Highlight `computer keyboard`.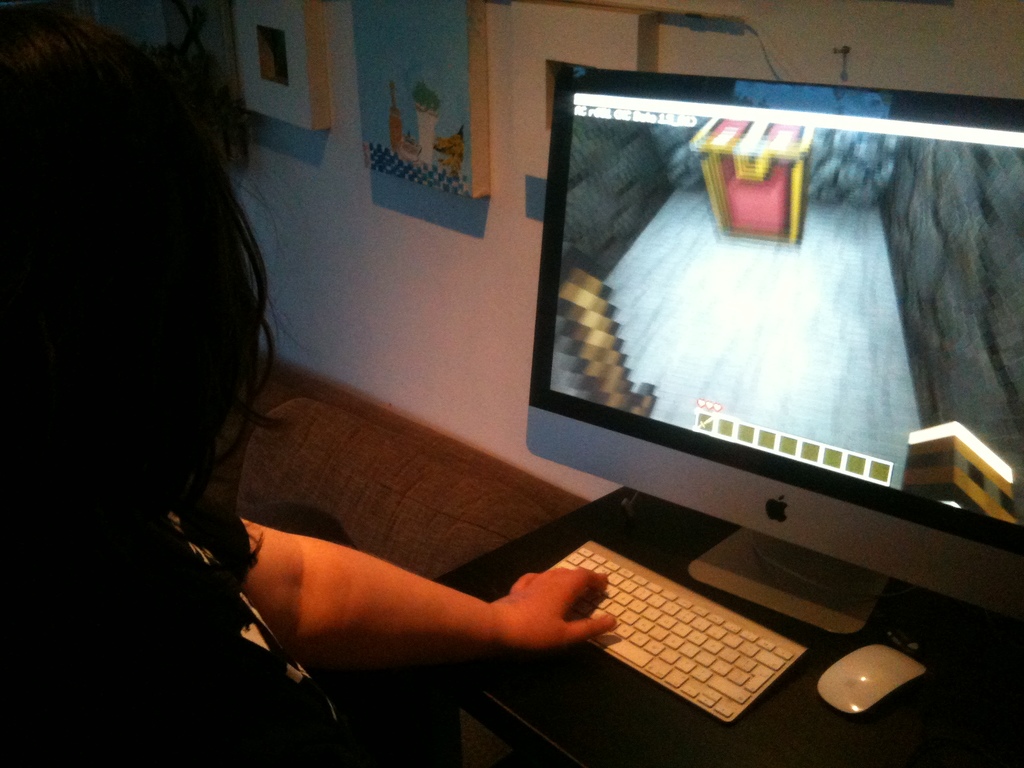
Highlighted region: (545, 537, 810, 722).
